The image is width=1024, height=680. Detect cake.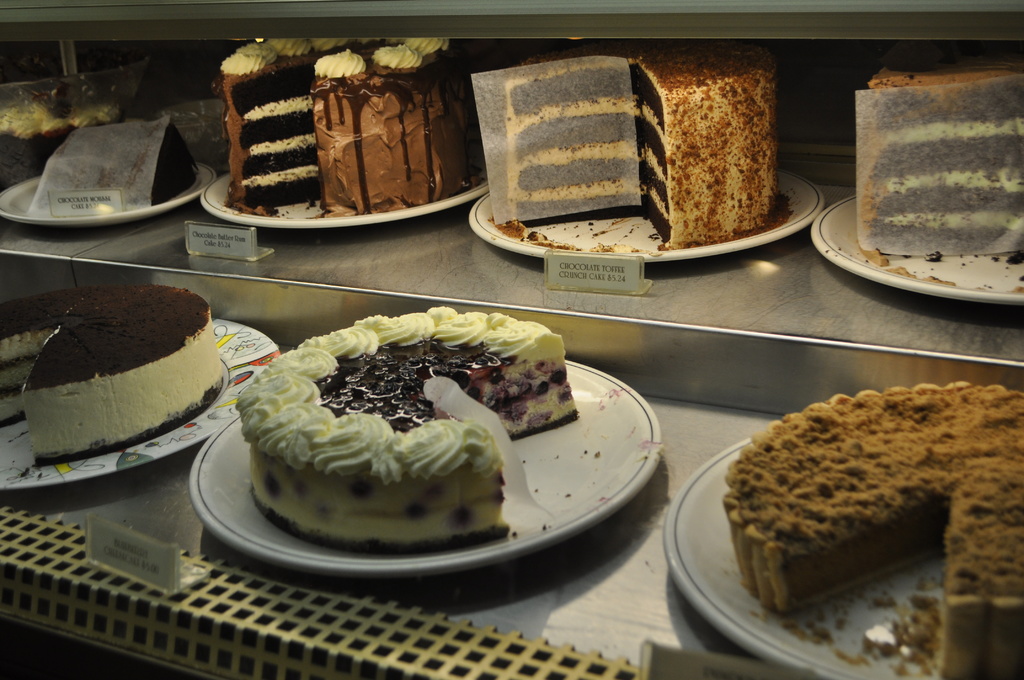
Detection: (x1=0, y1=286, x2=228, y2=465).
